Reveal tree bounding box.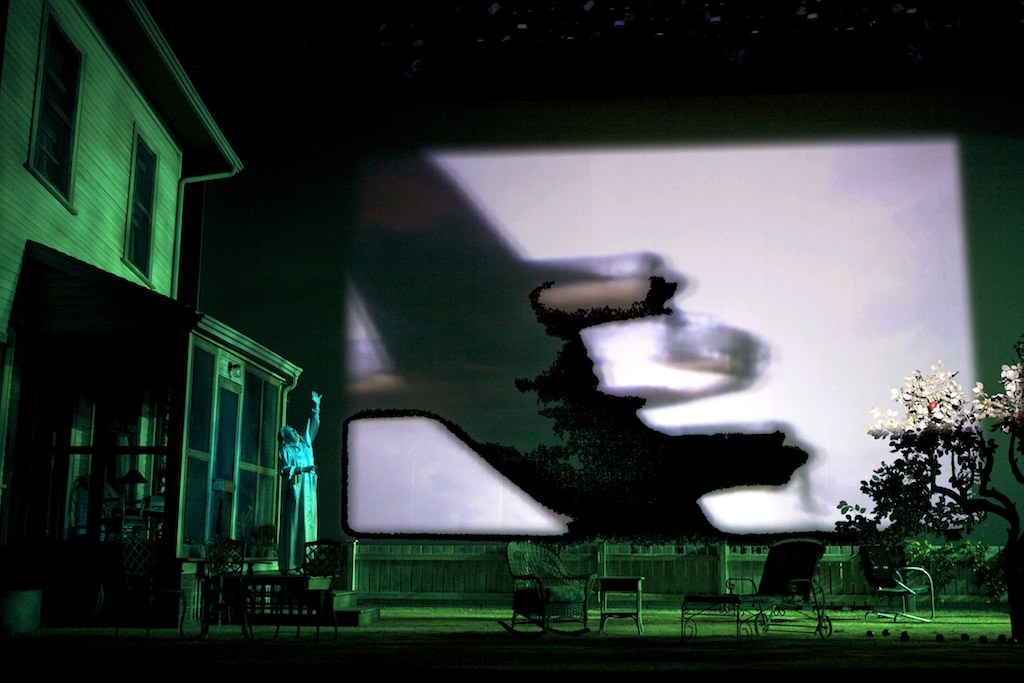
Revealed: detection(832, 353, 1023, 645).
